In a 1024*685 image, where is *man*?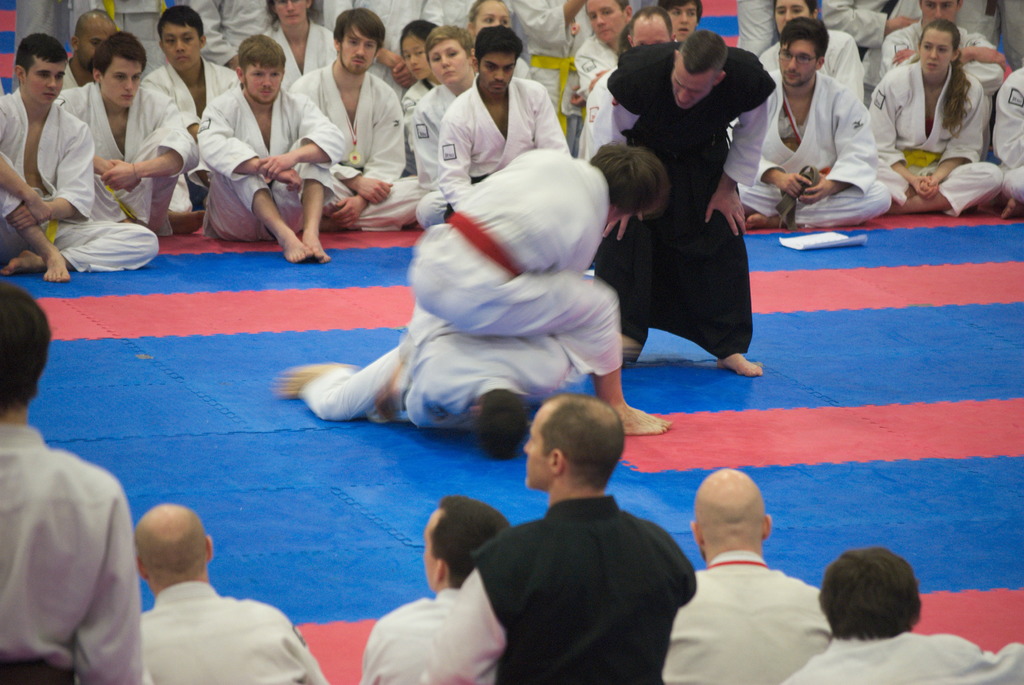
bbox(60, 10, 116, 87).
